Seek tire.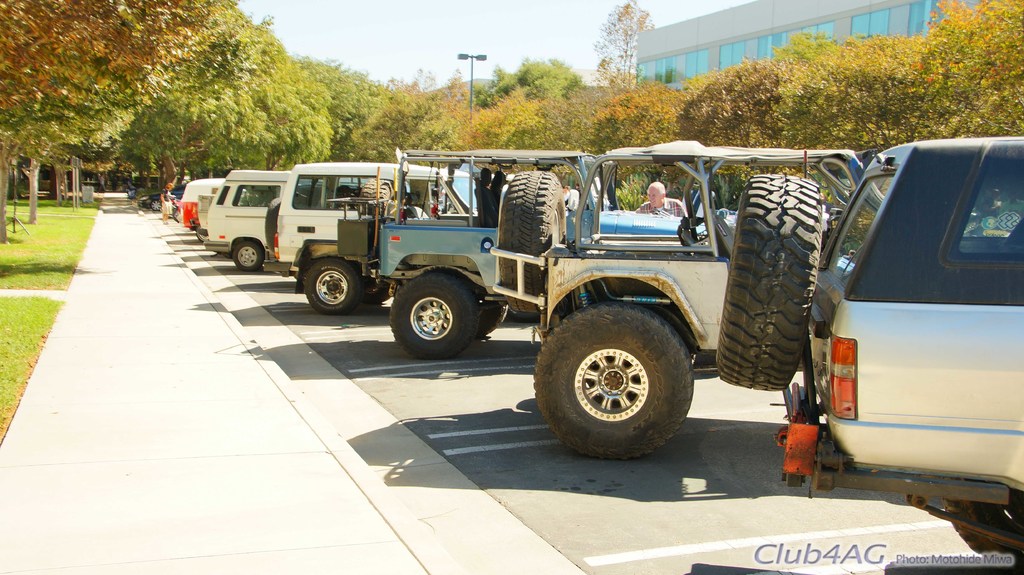
<bbox>943, 496, 1021, 568</bbox>.
